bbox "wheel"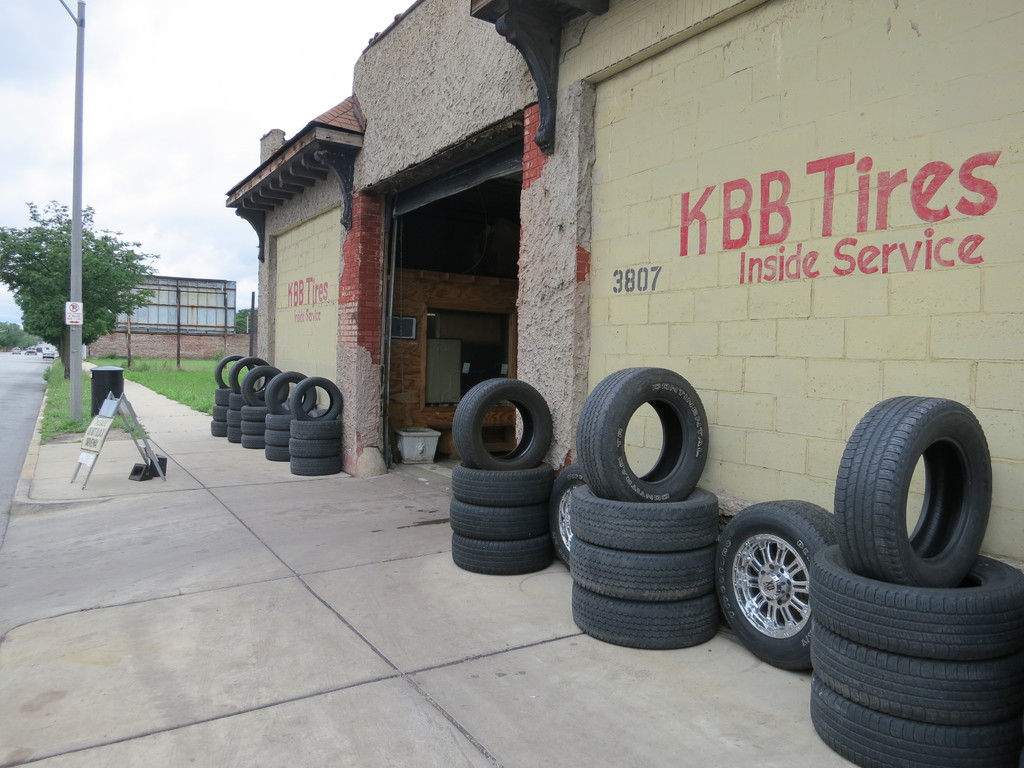
812/541/1023/664
